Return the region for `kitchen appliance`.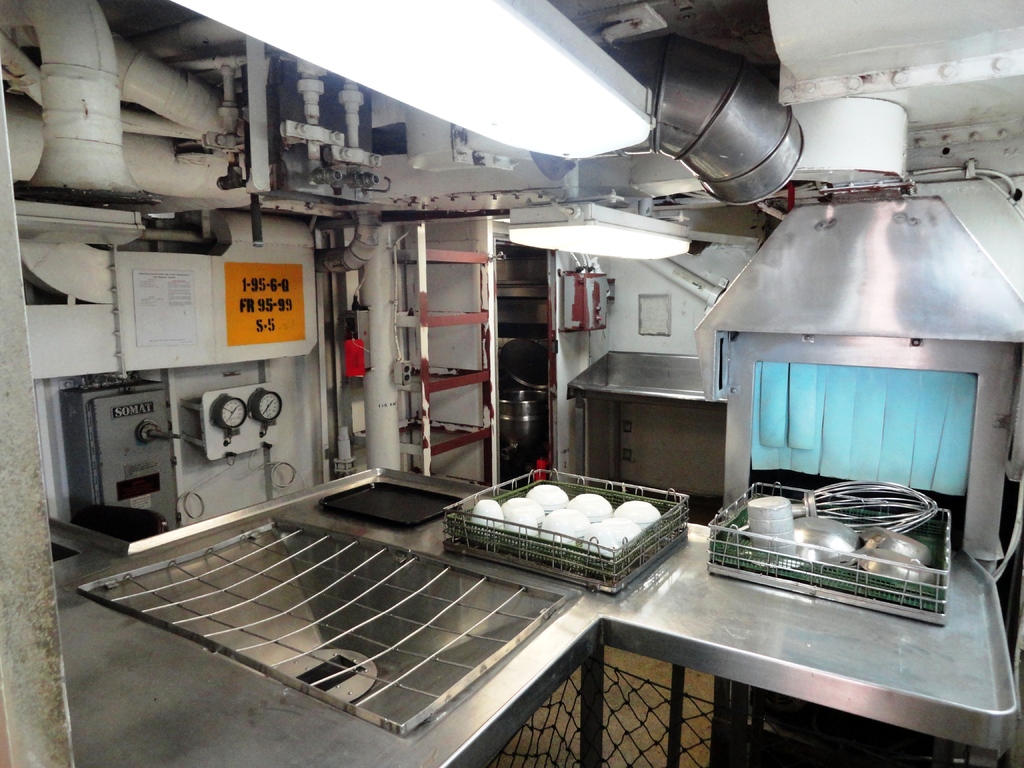
[left=803, top=477, right=941, bottom=536].
